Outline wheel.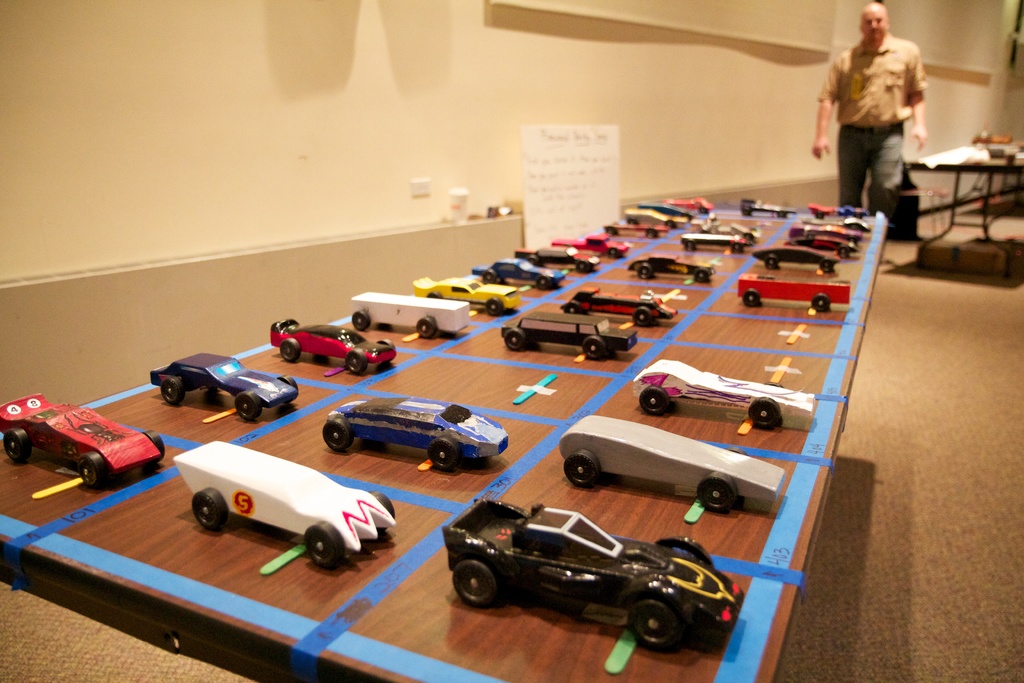
Outline: box(525, 254, 538, 268).
